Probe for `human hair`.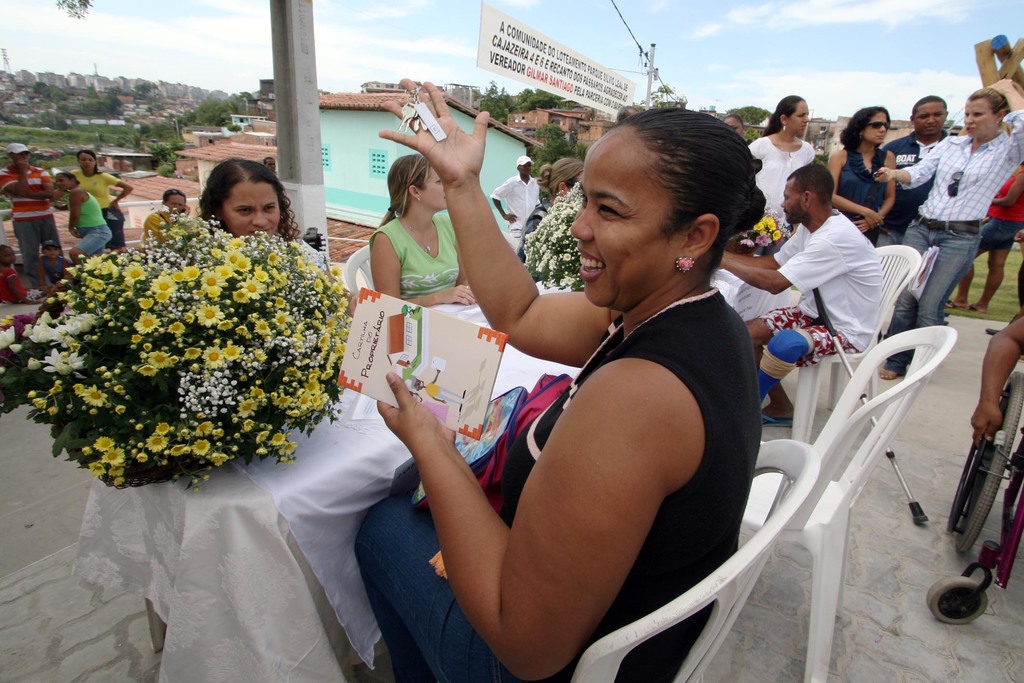
Probe result: (x1=911, y1=94, x2=950, y2=116).
